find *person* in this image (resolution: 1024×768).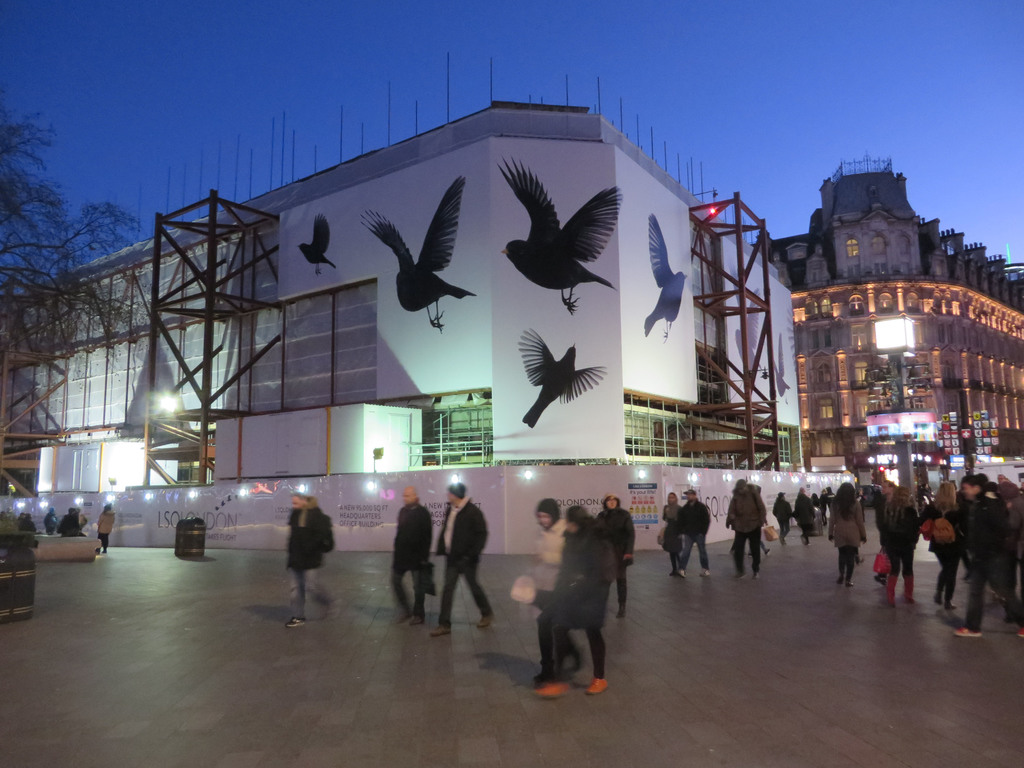
bbox=(804, 486, 829, 525).
